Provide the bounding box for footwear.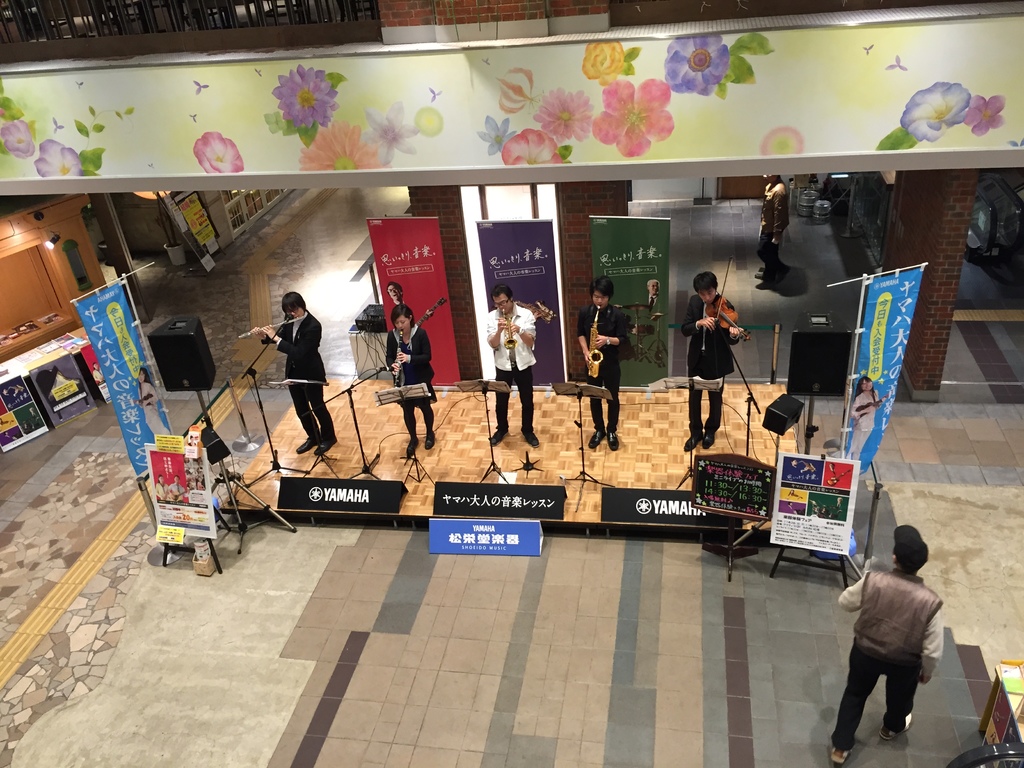
{"left": 827, "top": 746, "right": 852, "bottom": 767}.
